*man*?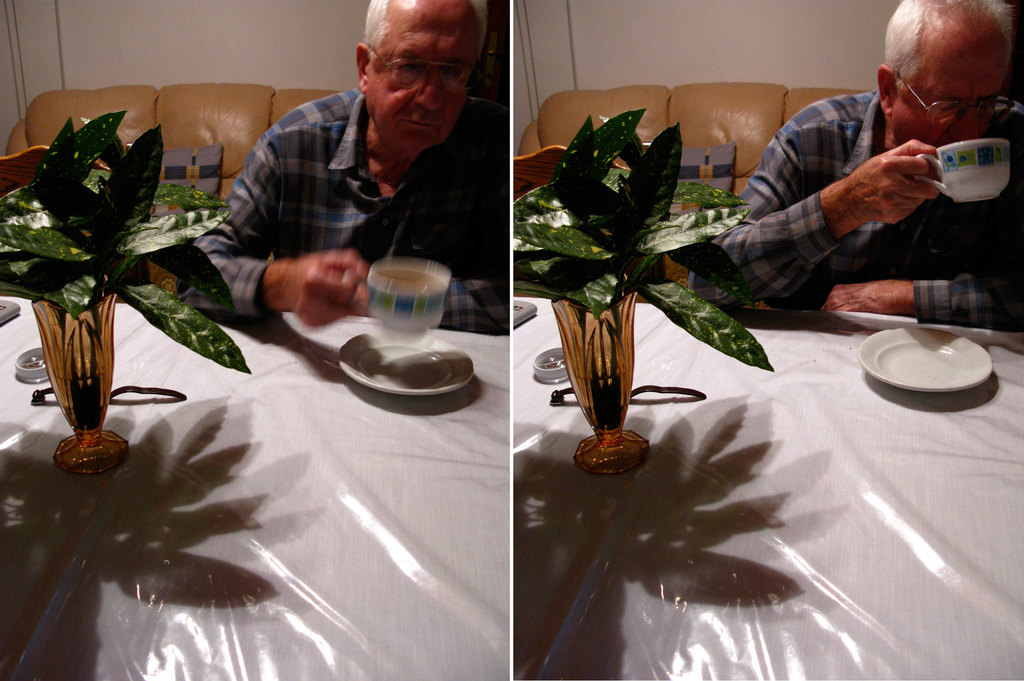
[196, 0, 512, 357]
